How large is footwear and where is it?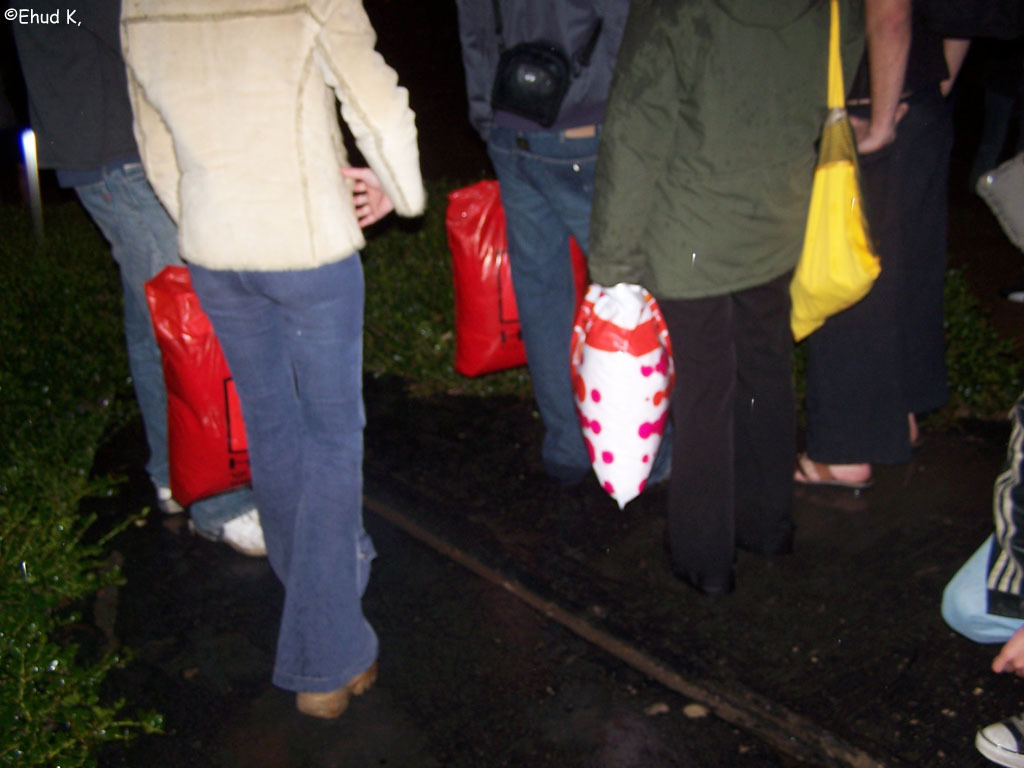
Bounding box: [960,700,1023,767].
